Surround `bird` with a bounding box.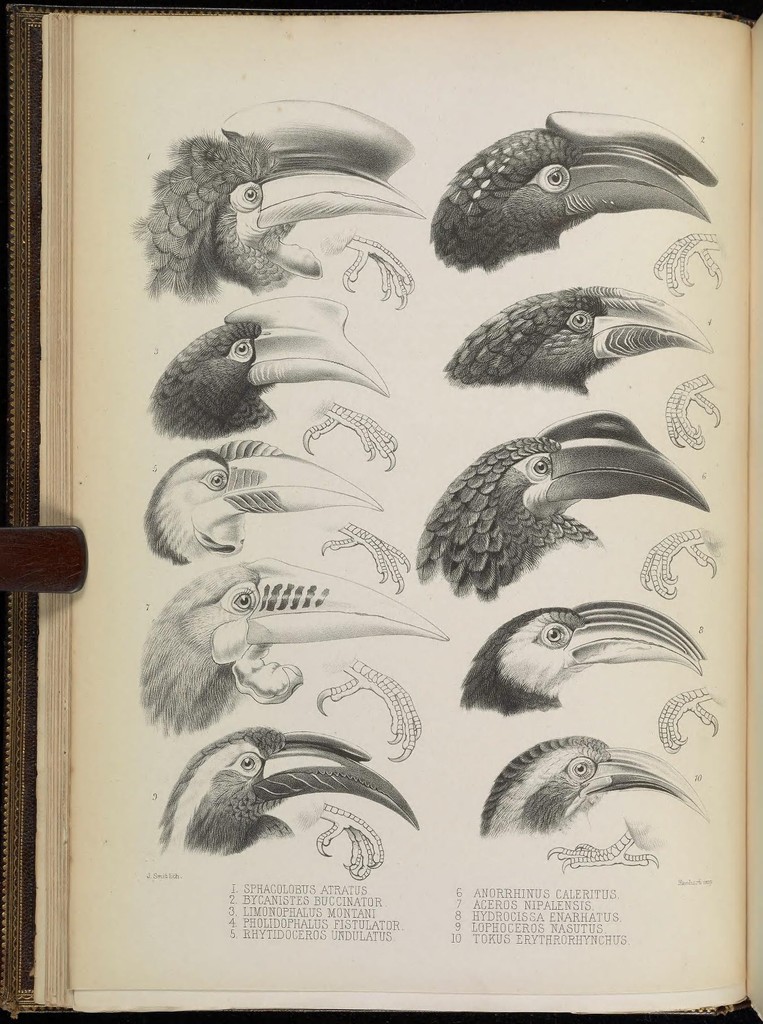
{"left": 420, "top": 110, "right": 727, "bottom": 264}.
